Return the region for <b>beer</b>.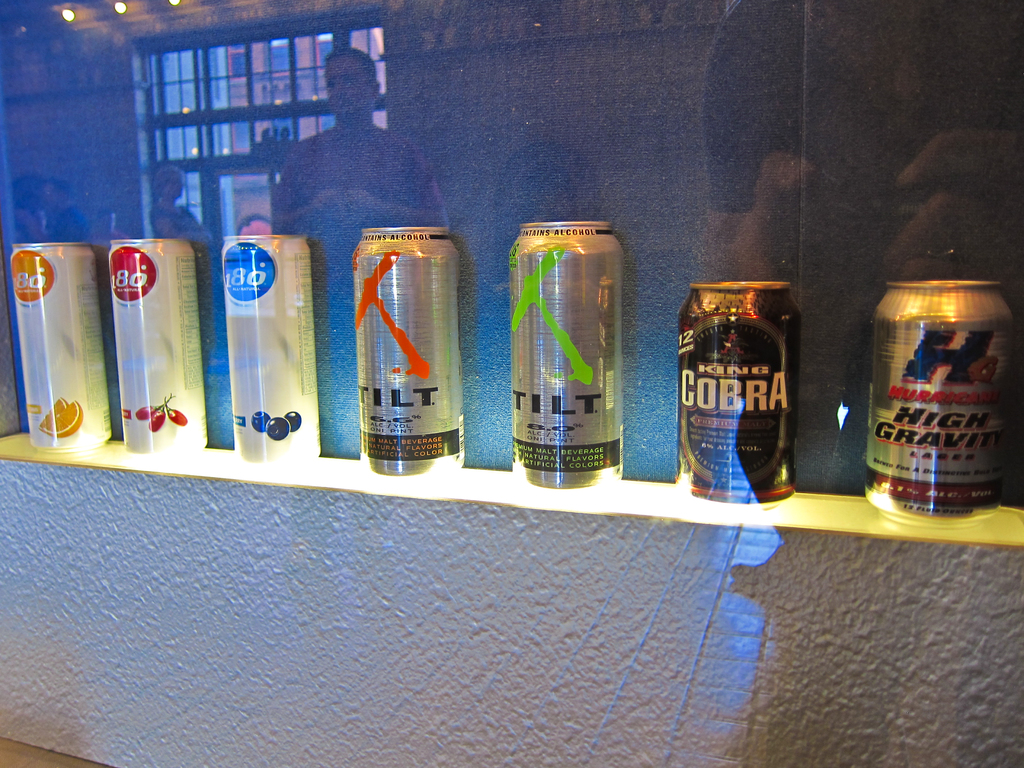
7 237 120 460.
